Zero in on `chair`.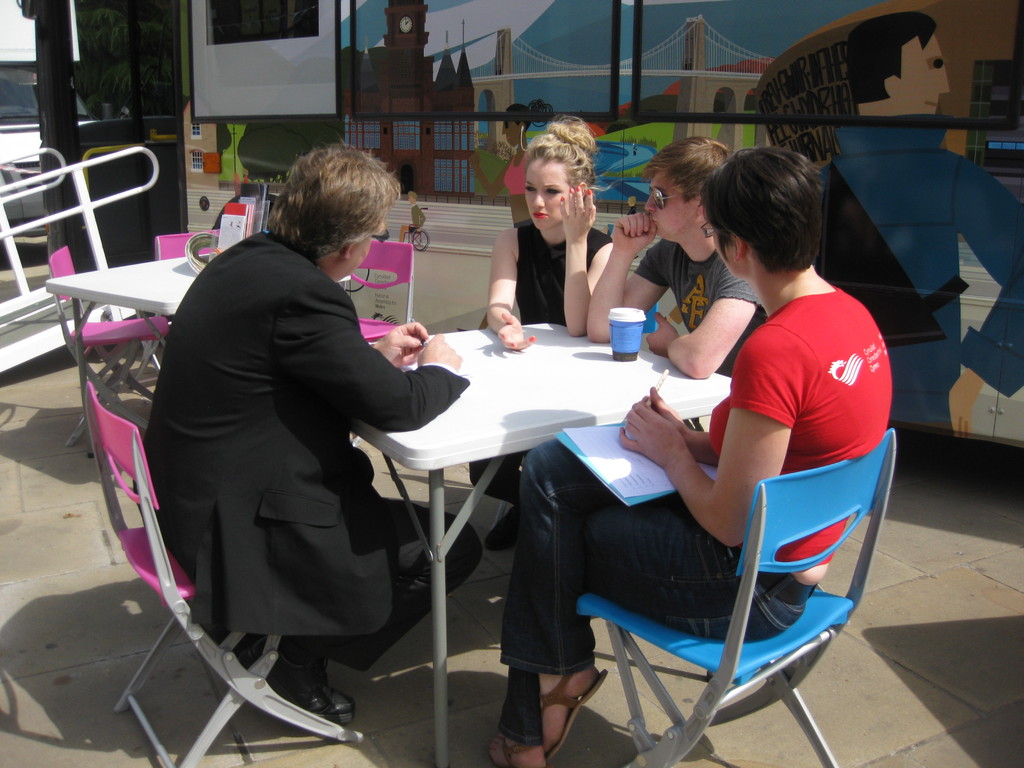
Zeroed in: 346, 239, 417, 352.
